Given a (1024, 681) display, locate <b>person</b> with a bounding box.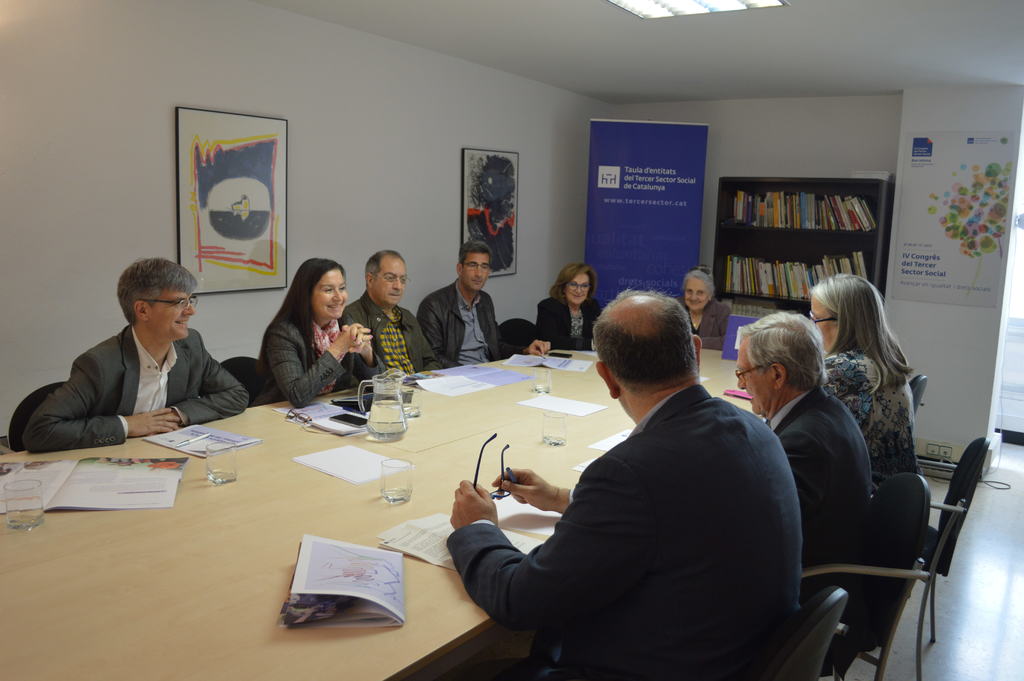
Located: locate(334, 250, 439, 379).
